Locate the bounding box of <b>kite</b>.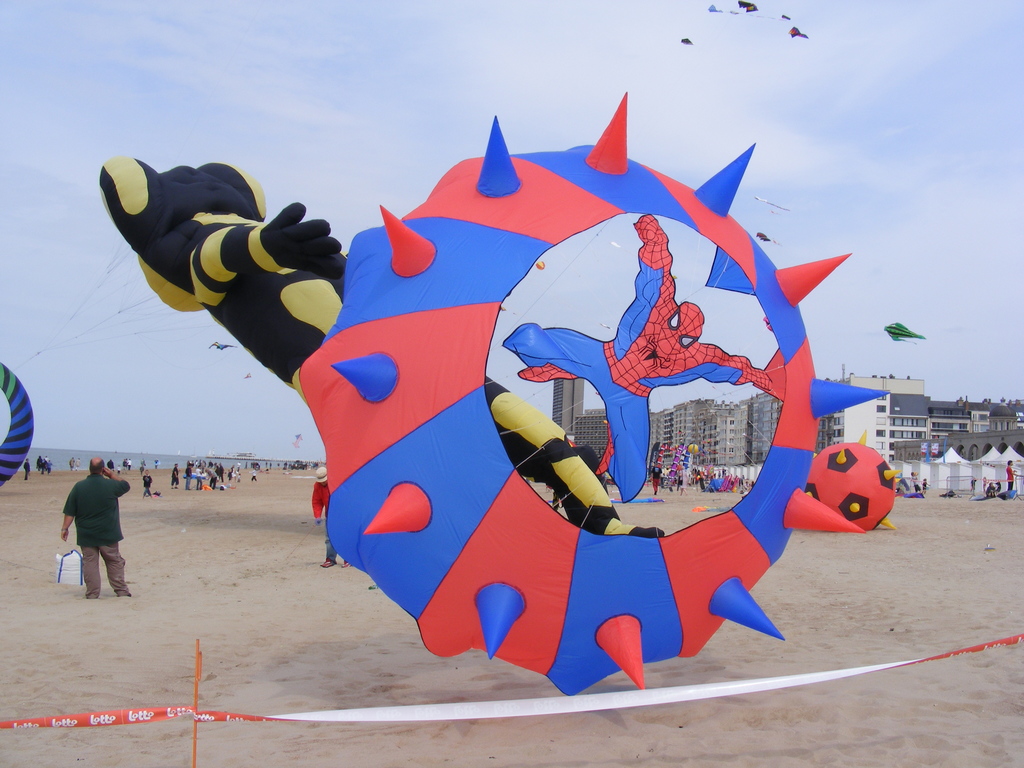
Bounding box: 803:427:902:532.
